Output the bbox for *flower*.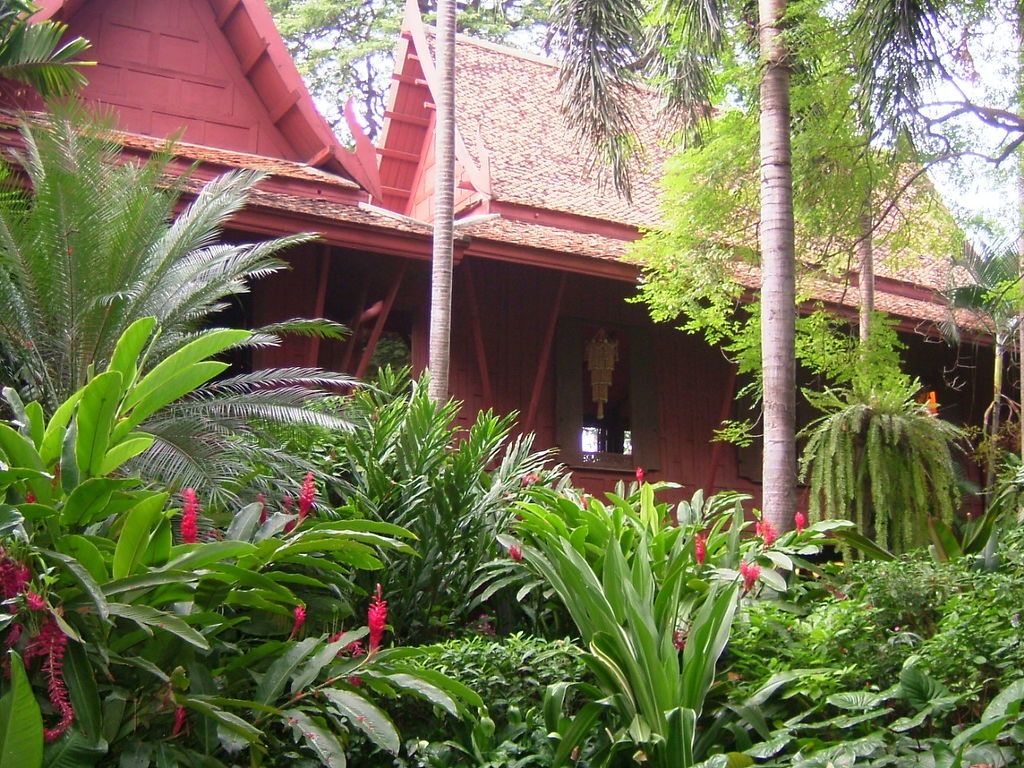
[x1=168, y1=706, x2=186, y2=735].
